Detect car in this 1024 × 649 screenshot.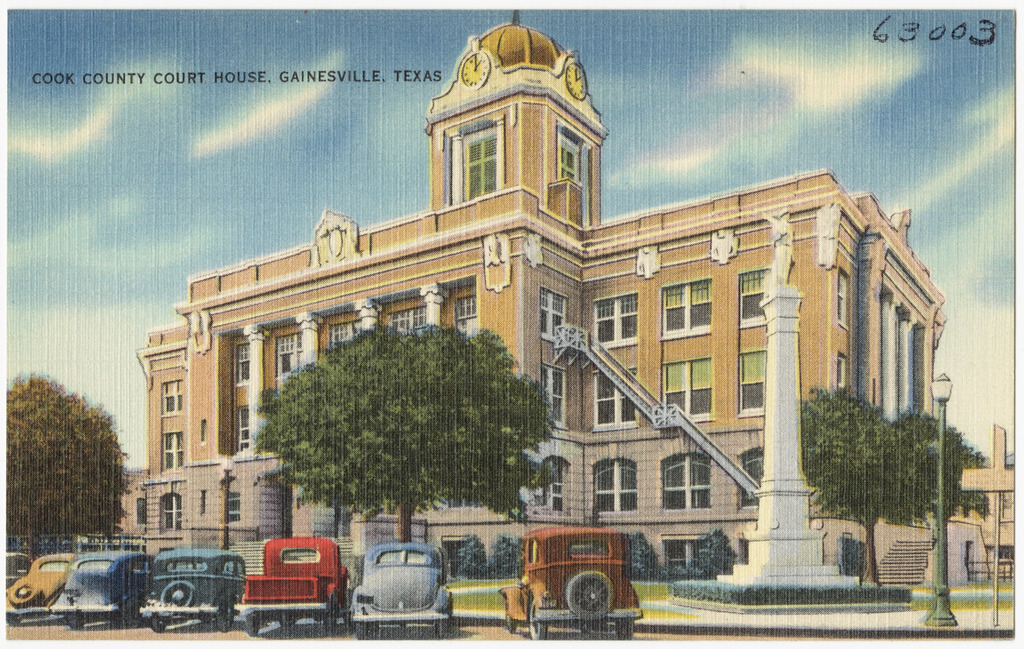
Detection: crop(347, 539, 455, 644).
